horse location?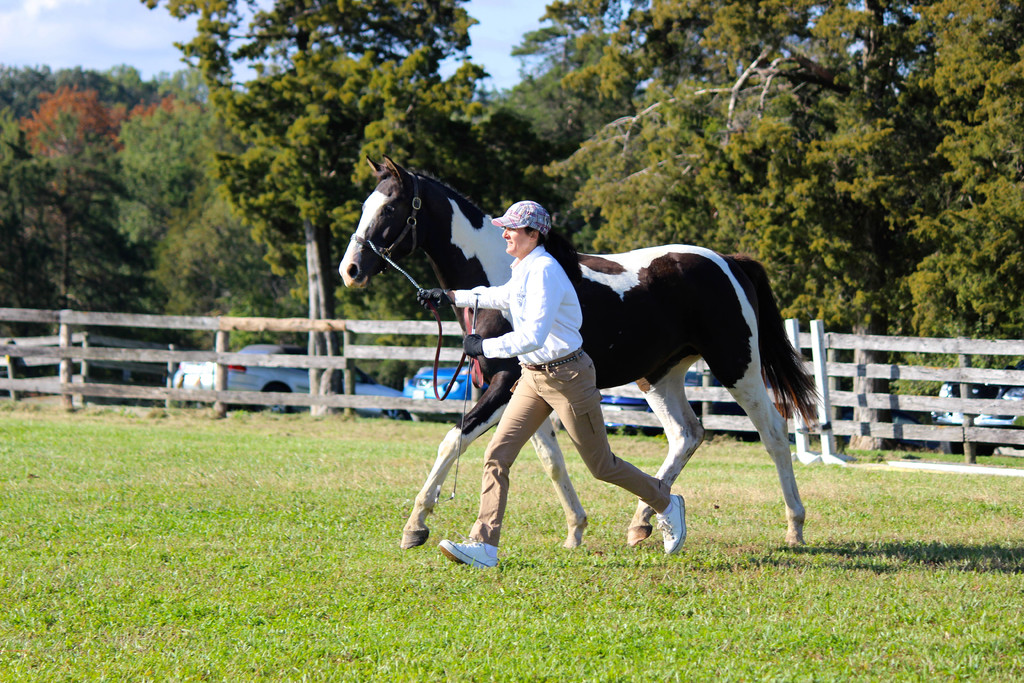
l=335, t=151, r=824, b=550
